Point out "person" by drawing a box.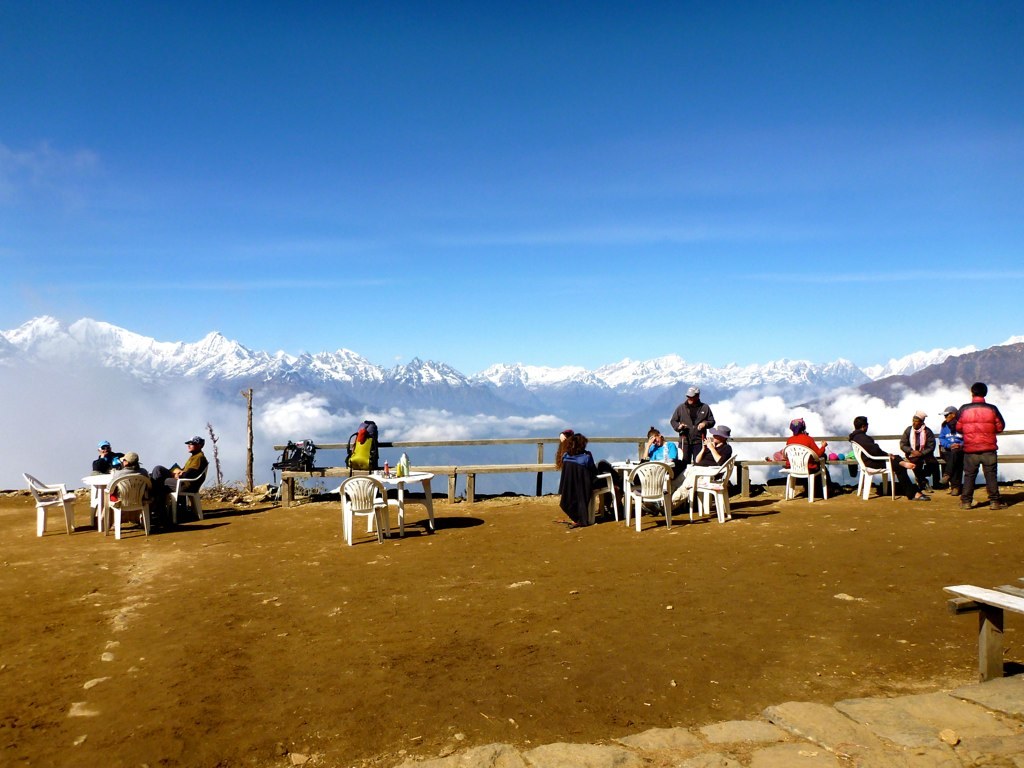
[x1=935, y1=399, x2=962, y2=489].
